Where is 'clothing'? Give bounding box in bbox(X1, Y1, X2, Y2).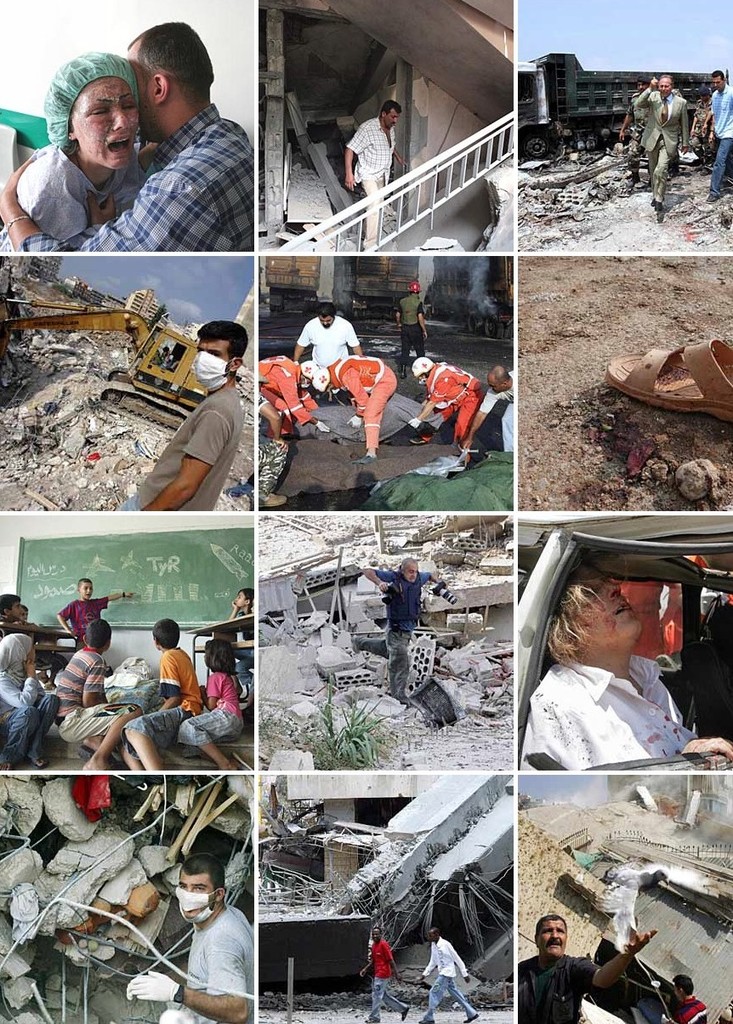
bbox(176, 668, 241, 748).
